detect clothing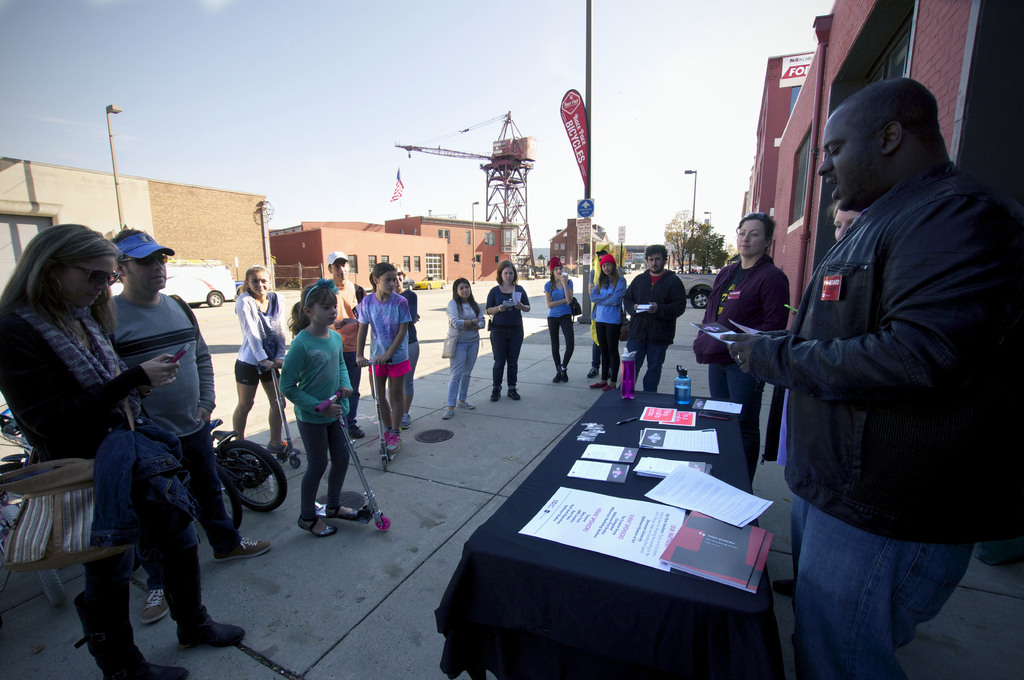
pyautogui.locateOnScreen(625, 268, 687, 397)
